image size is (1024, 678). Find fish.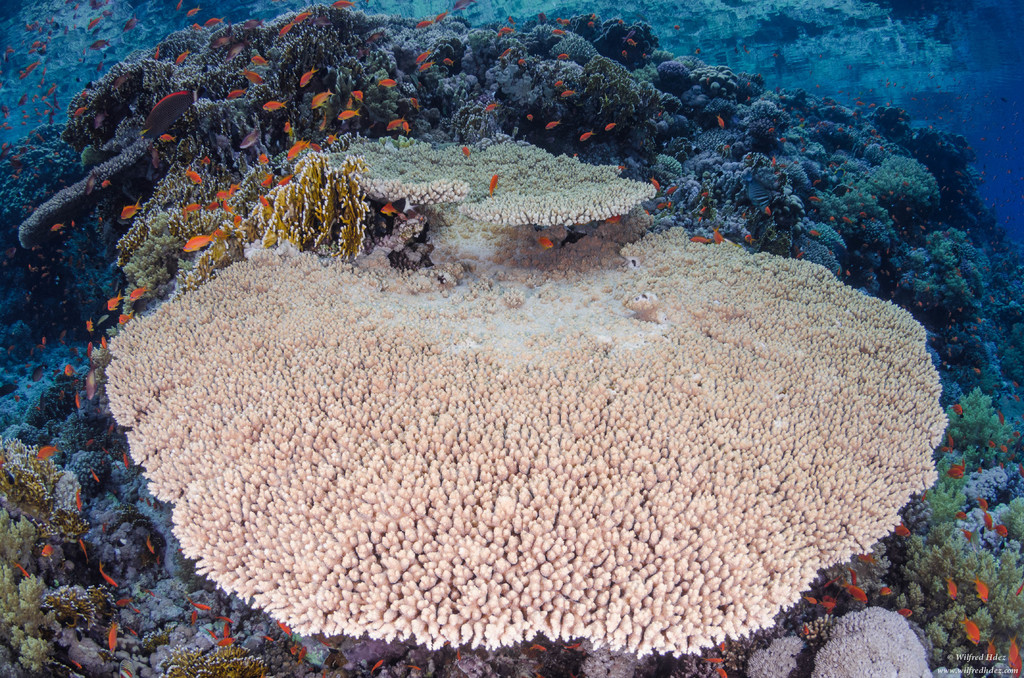
[left=184, top=231, right=216, bottom=254].
